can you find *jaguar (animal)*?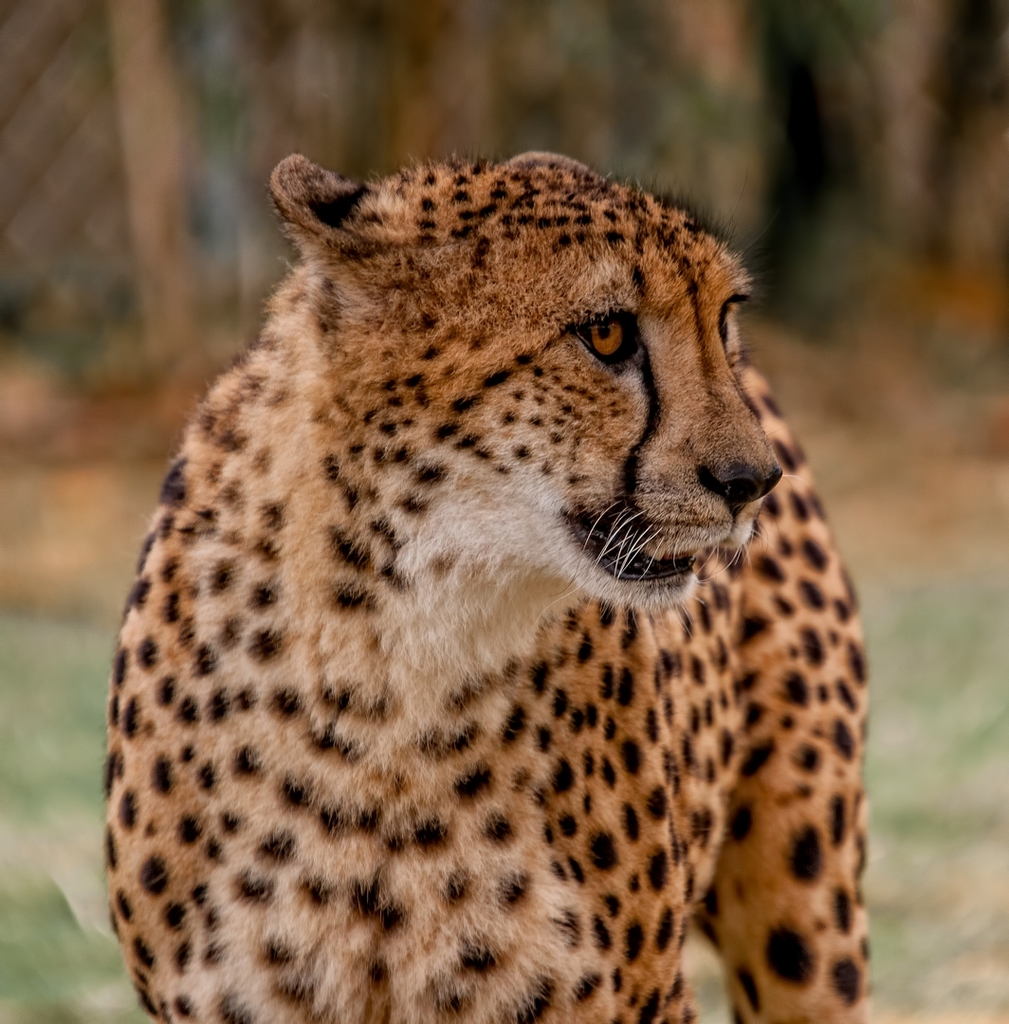
Yes, bounding box: left=99, top=149, right=875, bottom=1023.
